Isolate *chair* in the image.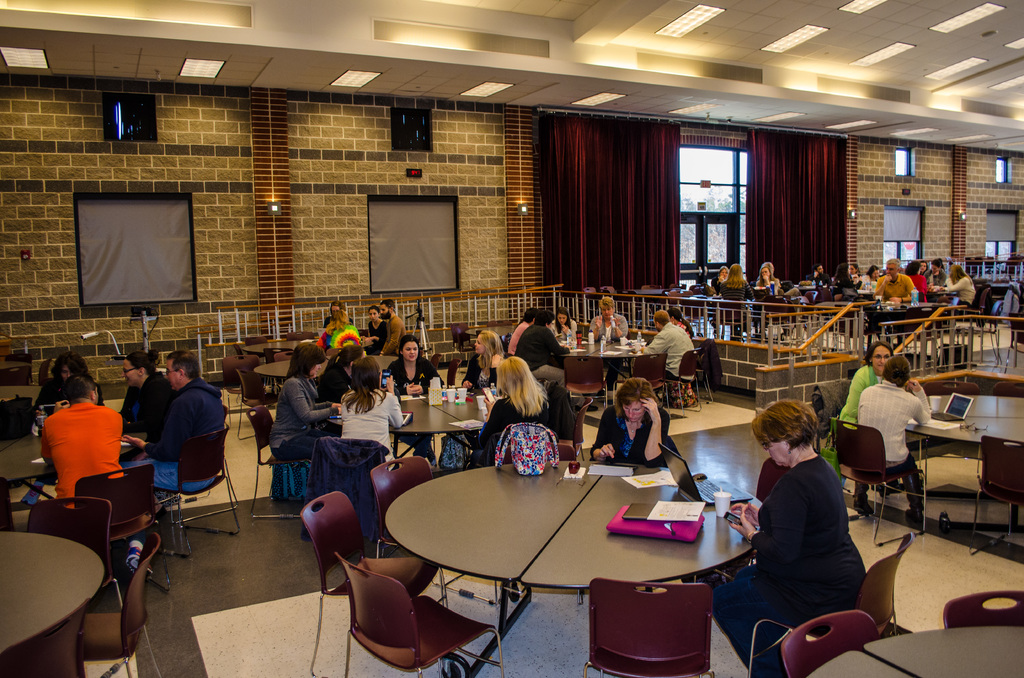
Isolated region: bbox=[666, 344, 707, 408].
